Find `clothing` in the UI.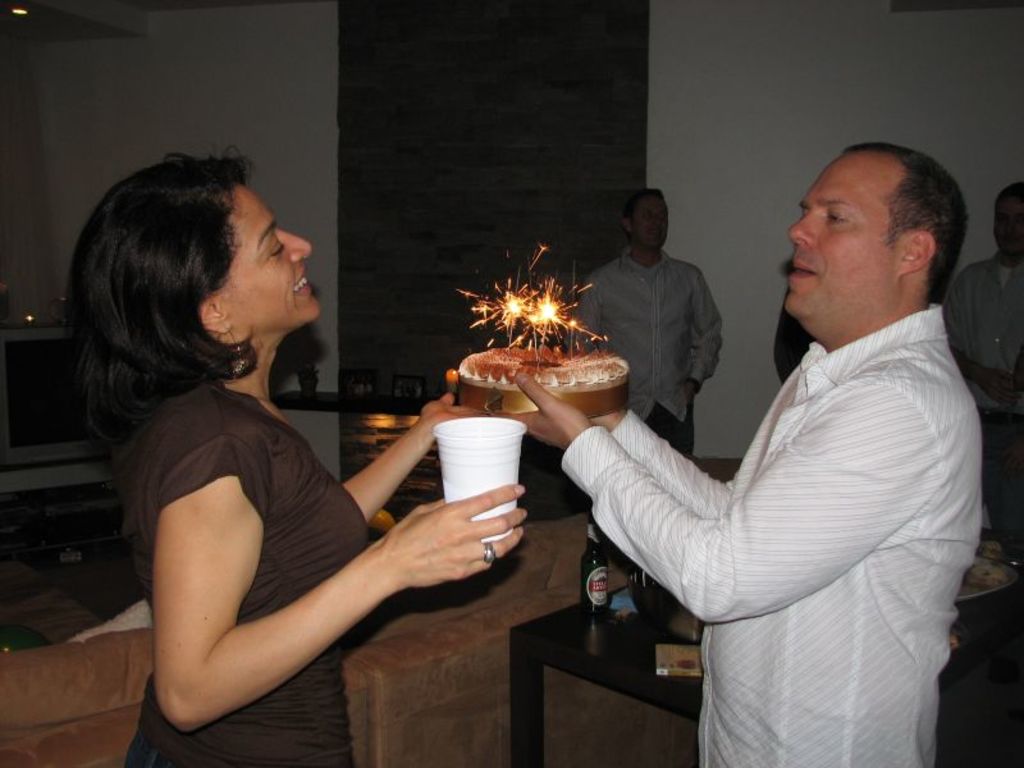
UI element at l=941, t=253, r=1023, b=460.
